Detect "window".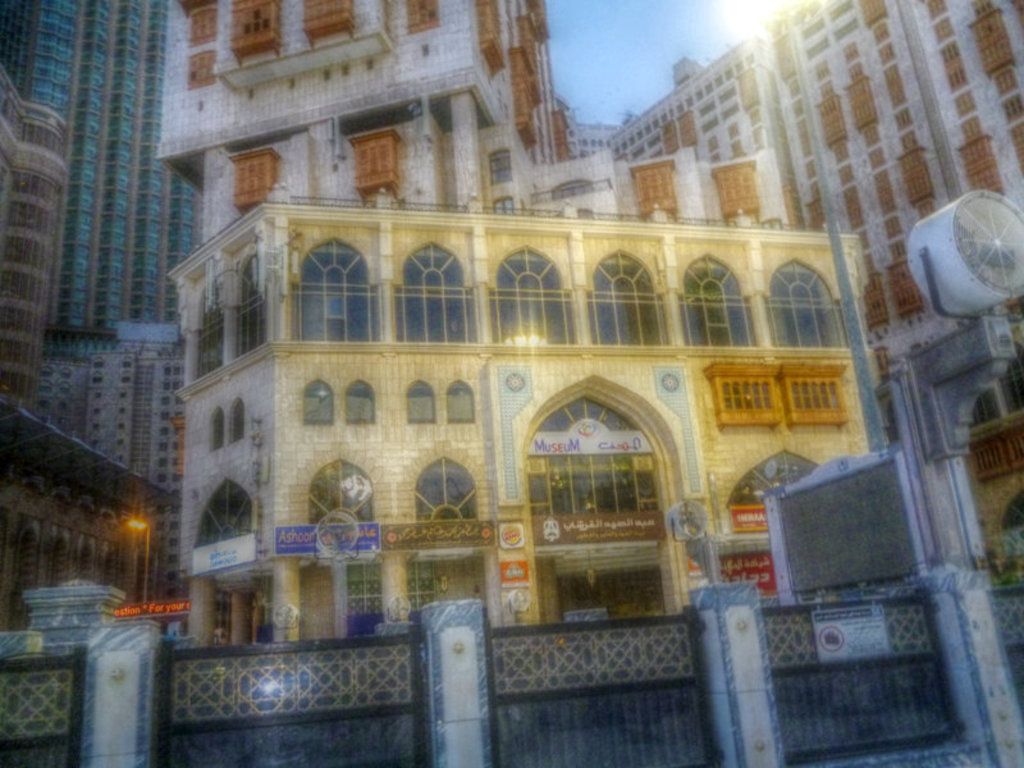
Detected at pyautogui.locateOnScreen(408, 456, 483, 521).
